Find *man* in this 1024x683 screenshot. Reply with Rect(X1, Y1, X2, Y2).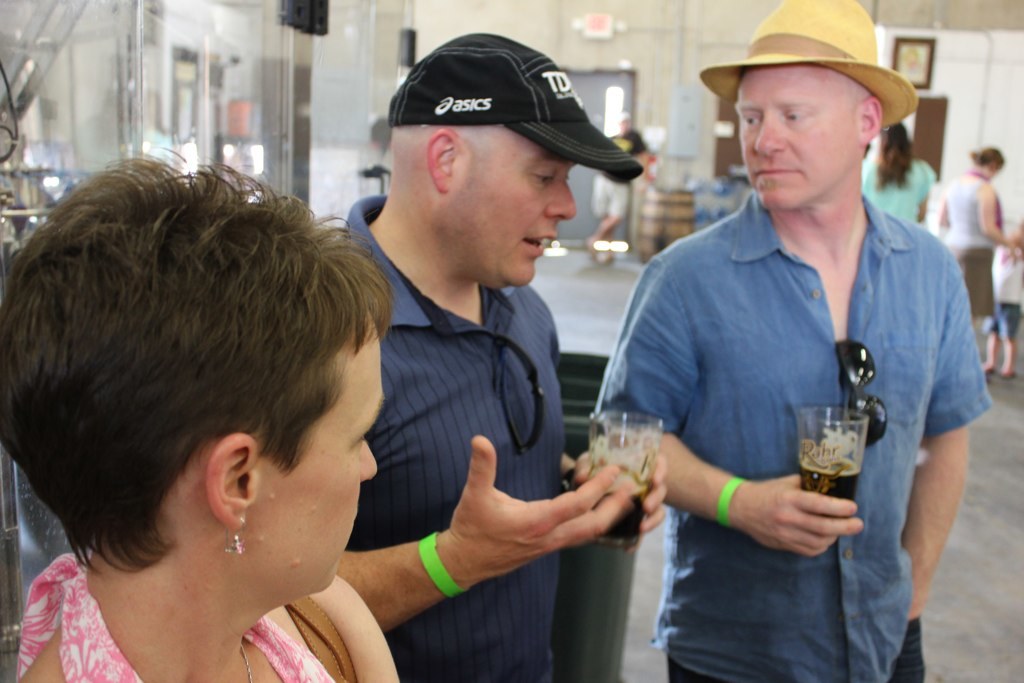
Rect(334, 28, 666, 682).
